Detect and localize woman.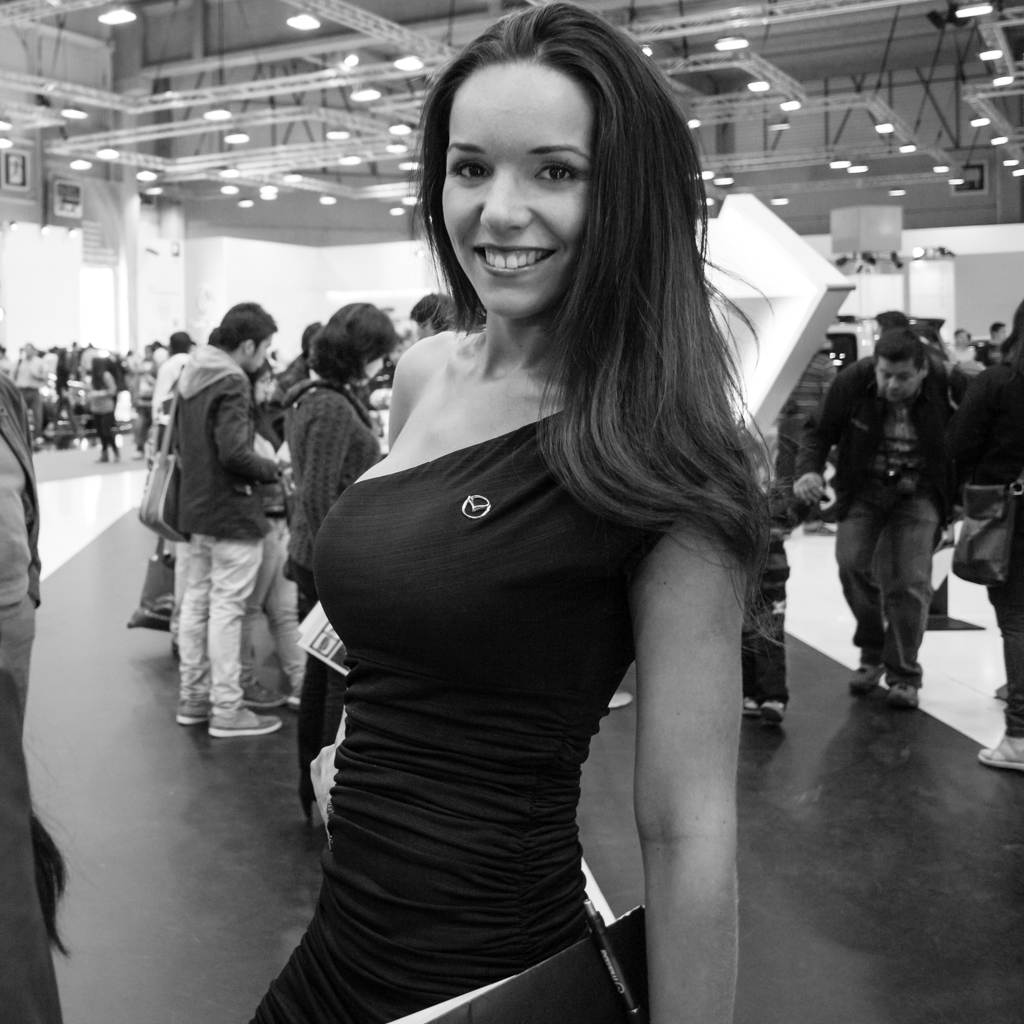
Localized at rect(261, 7, 796, 1023).
